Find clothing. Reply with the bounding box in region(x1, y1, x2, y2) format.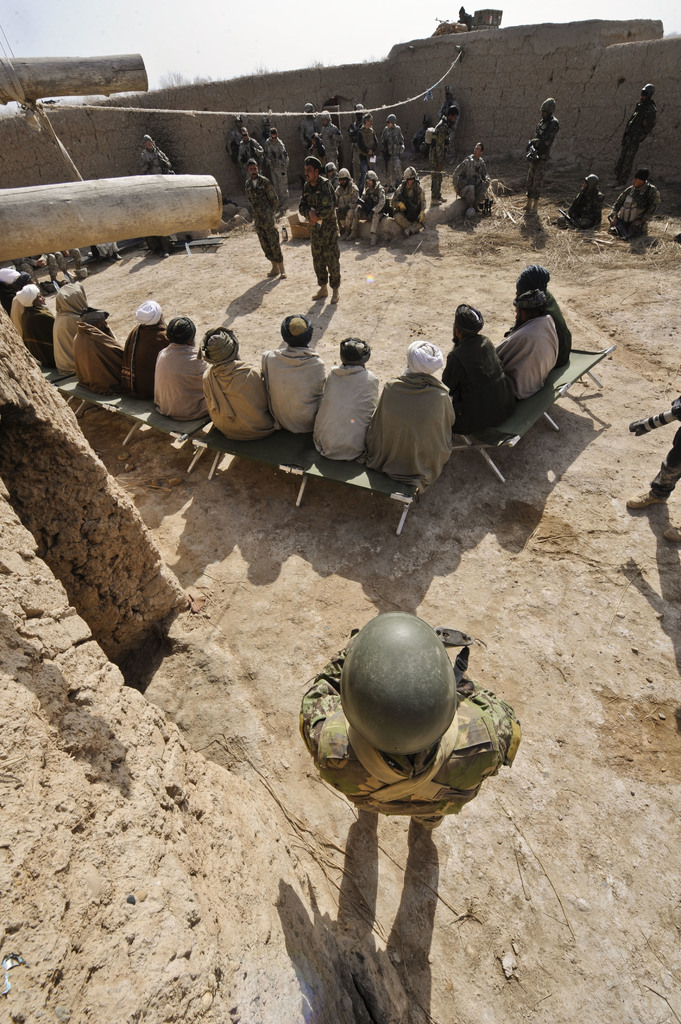
region(355, 124, 383, 171).
